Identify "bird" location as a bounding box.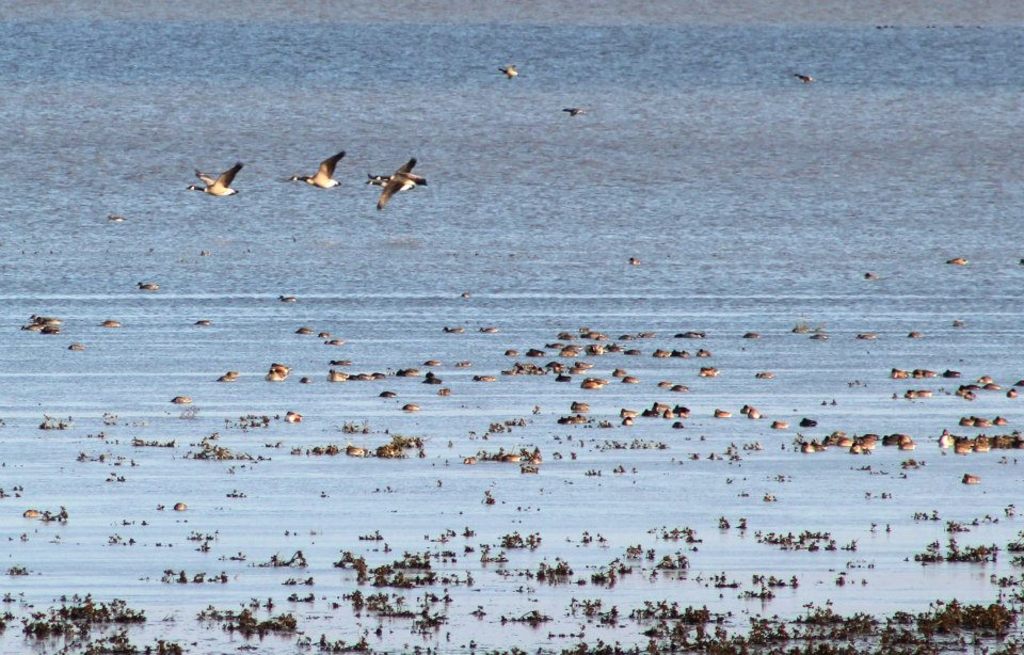
detection(435, 387, 450, 396).
